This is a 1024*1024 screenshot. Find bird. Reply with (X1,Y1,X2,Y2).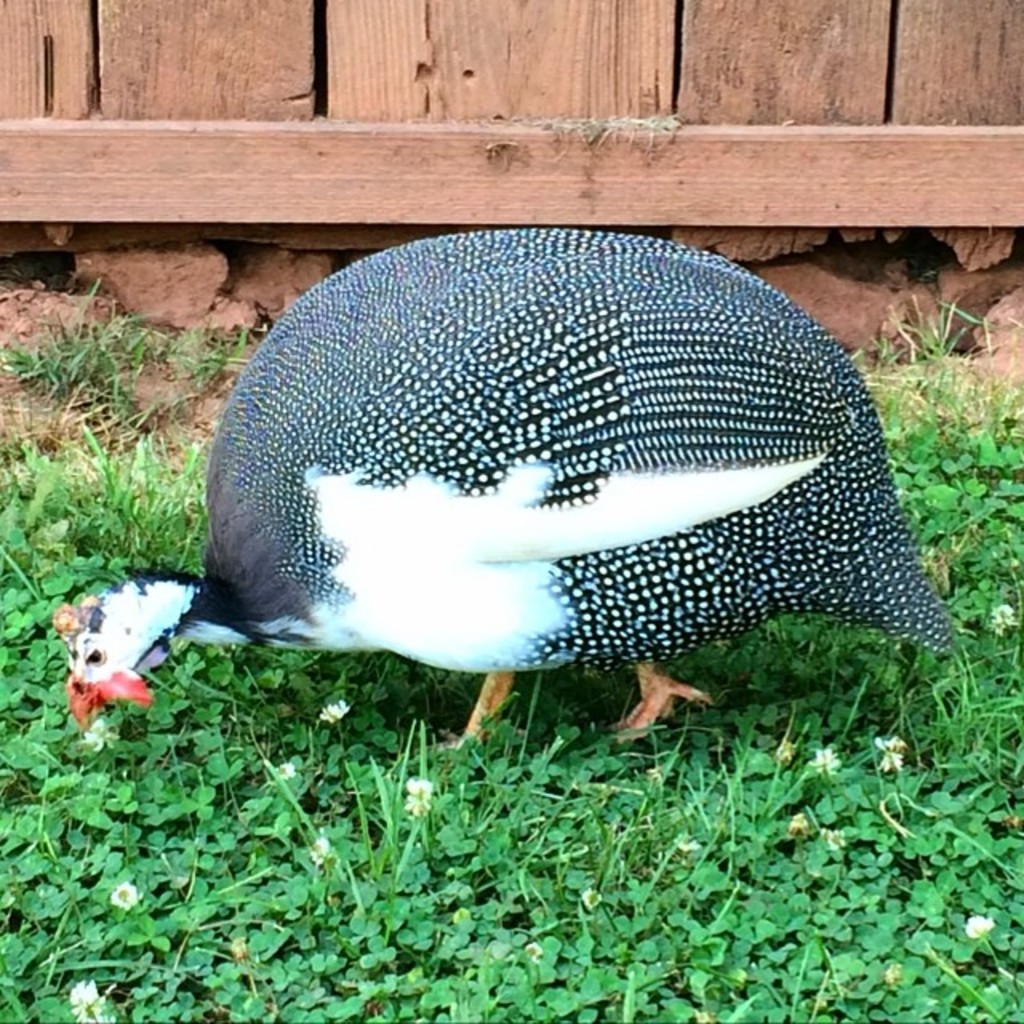
(62,229,958,771).
